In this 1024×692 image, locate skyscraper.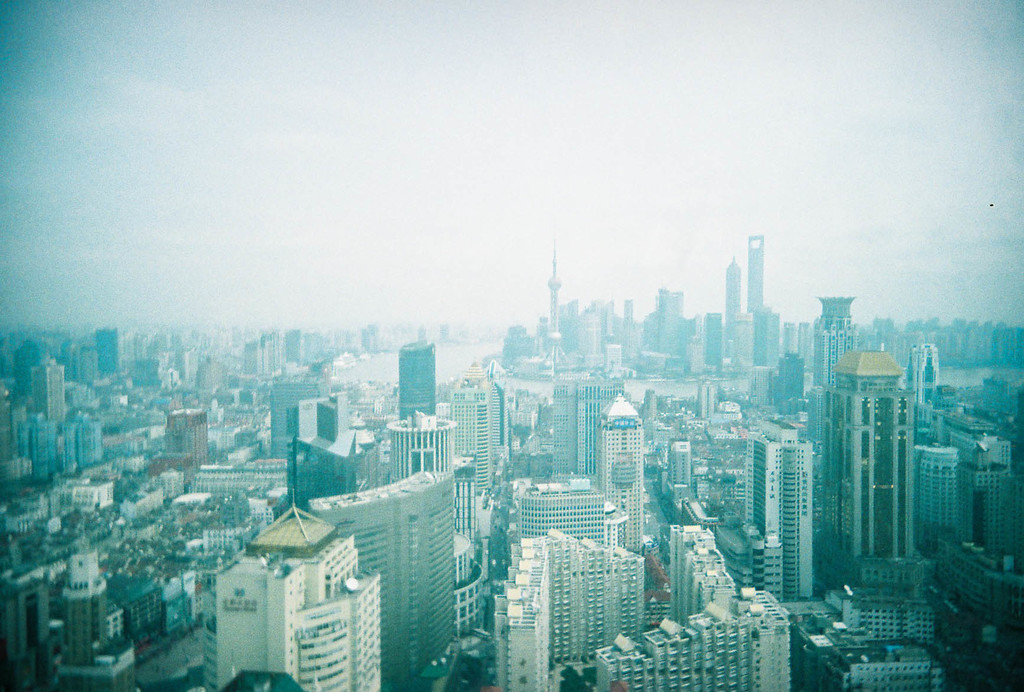
Bounding box: <box>378,409,458,688</box>.
